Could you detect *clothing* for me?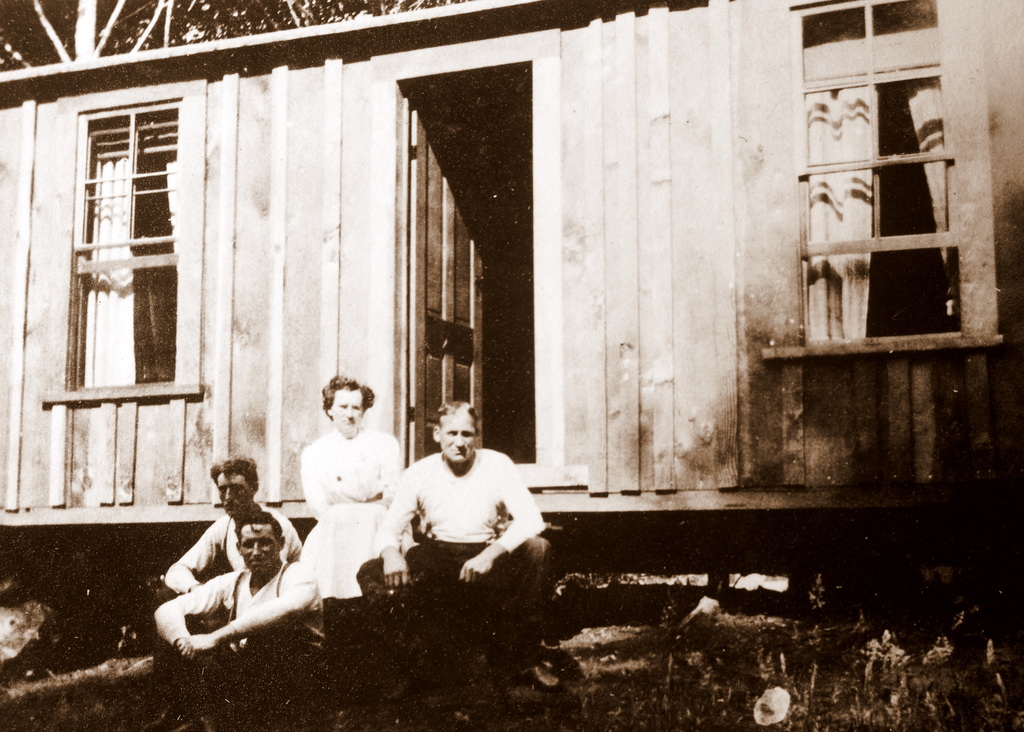
Detection result: <bbox>296, 423, 403, 596</bbox>.
